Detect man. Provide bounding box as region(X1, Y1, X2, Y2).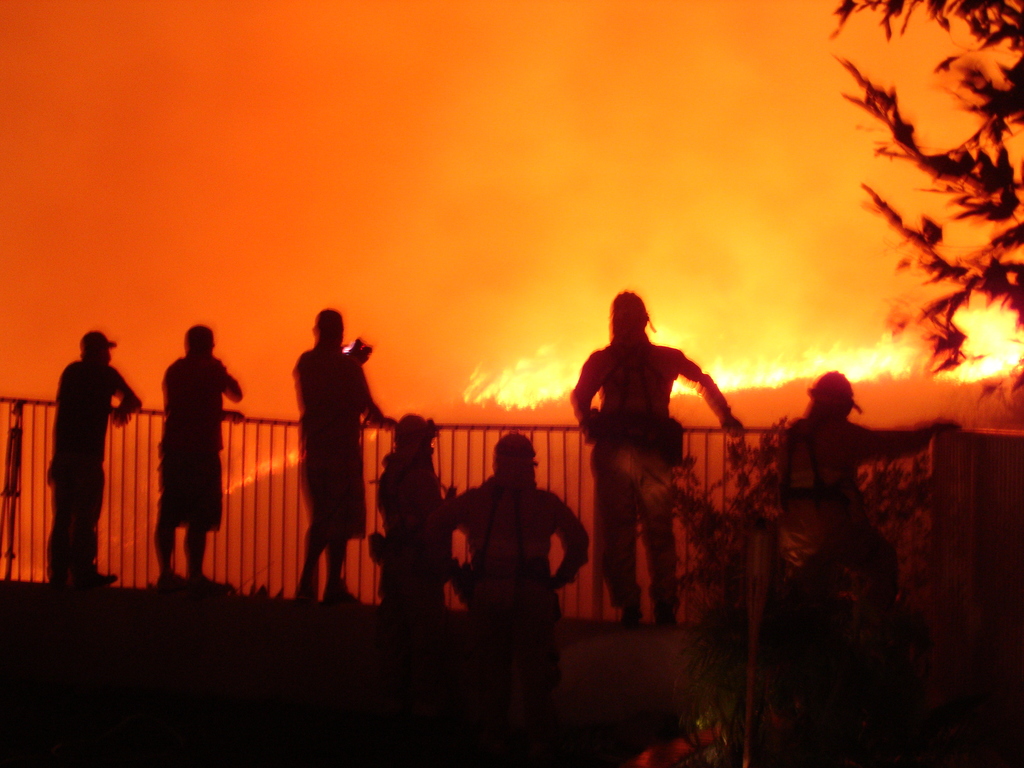
region(770, 360, 975, 616).
